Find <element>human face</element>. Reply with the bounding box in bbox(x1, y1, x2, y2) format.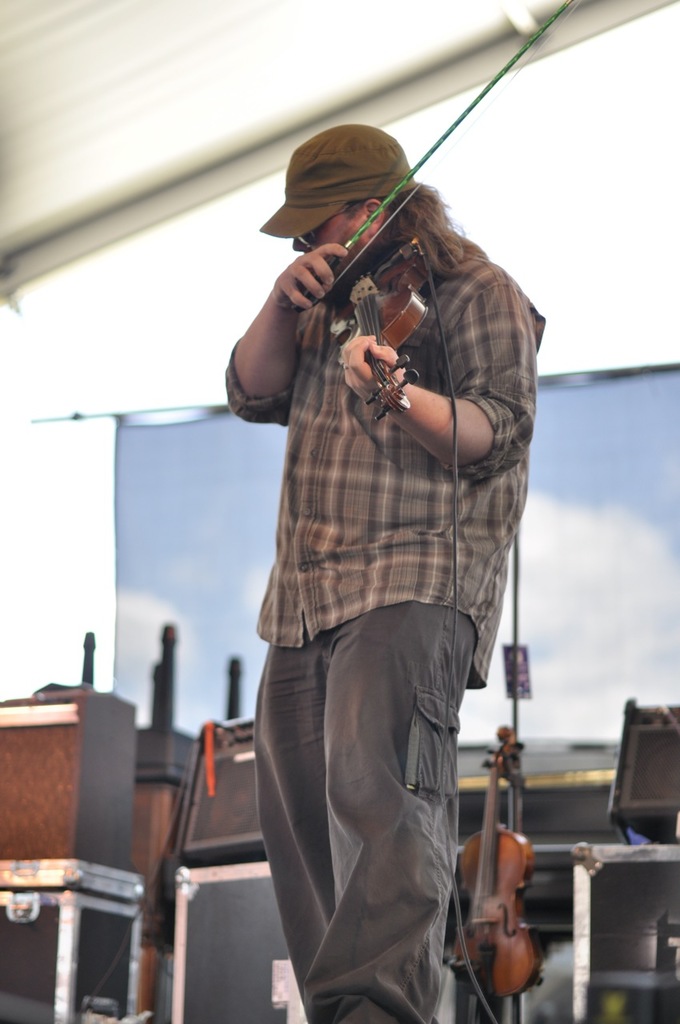
bbox(284, 118, 402, 278).
